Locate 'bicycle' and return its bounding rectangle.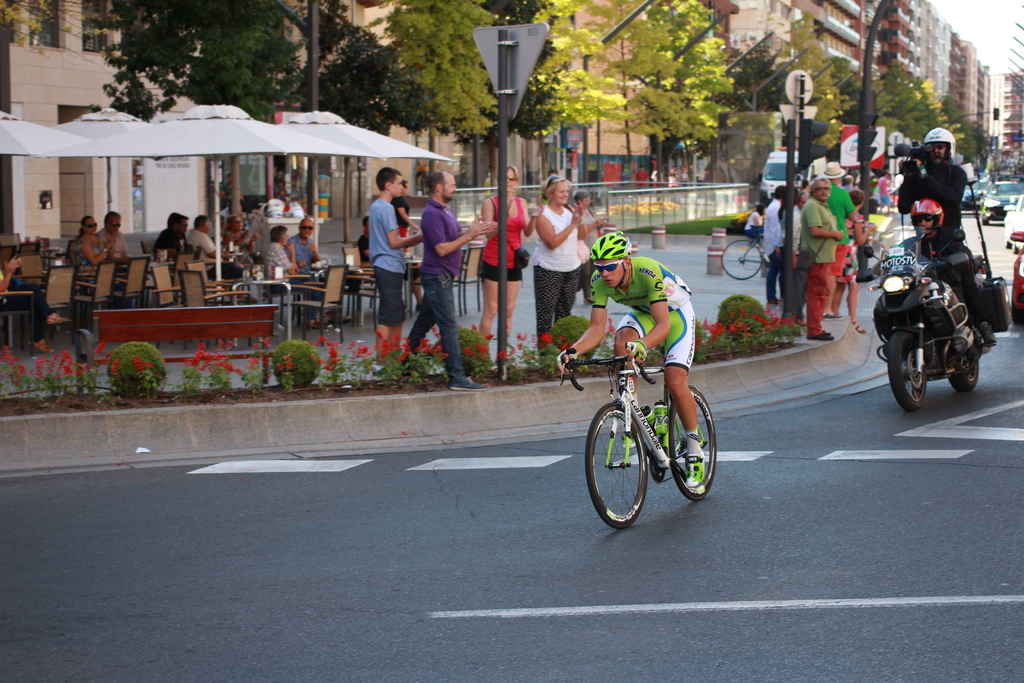
{"x1": 572, "y1": 341, "x2": 728, "y2": 513}.
